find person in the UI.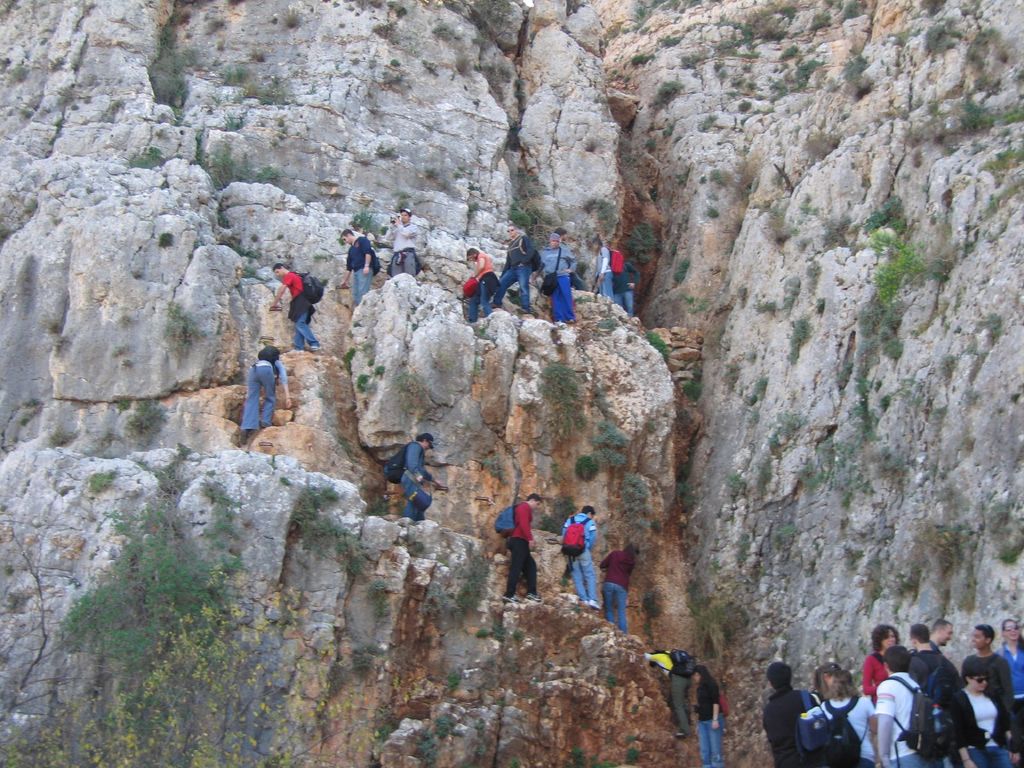
UI element at (335, 222, 384, 307).
